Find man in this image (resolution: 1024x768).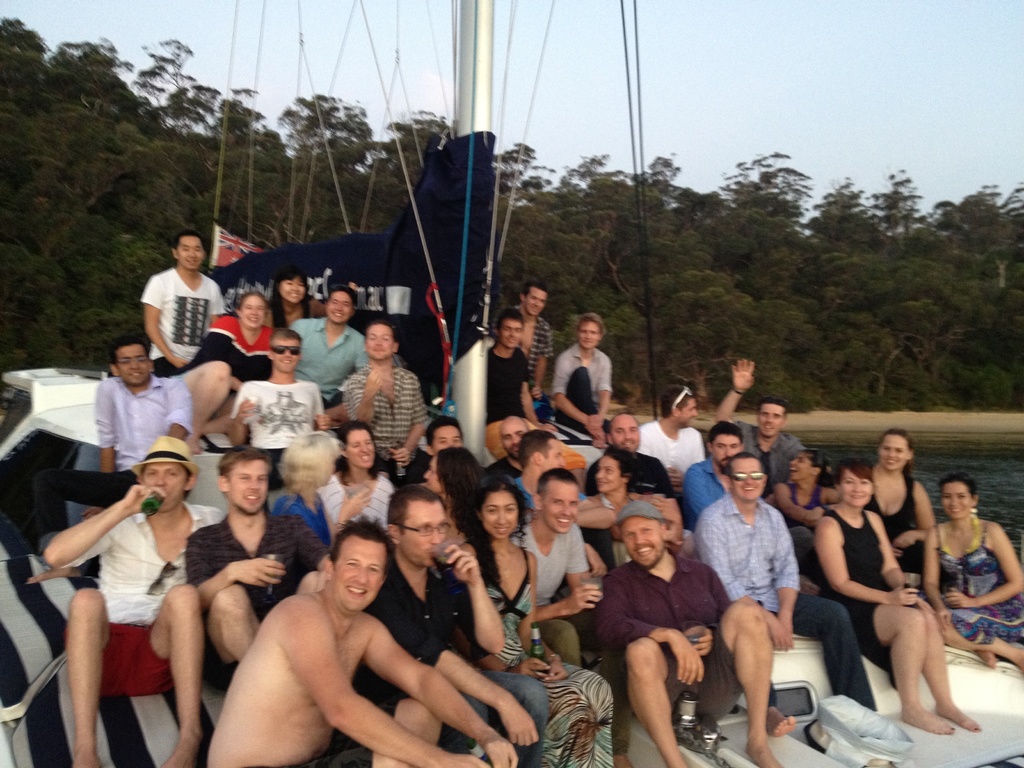
bbox=[28, 332, 205, 585].
